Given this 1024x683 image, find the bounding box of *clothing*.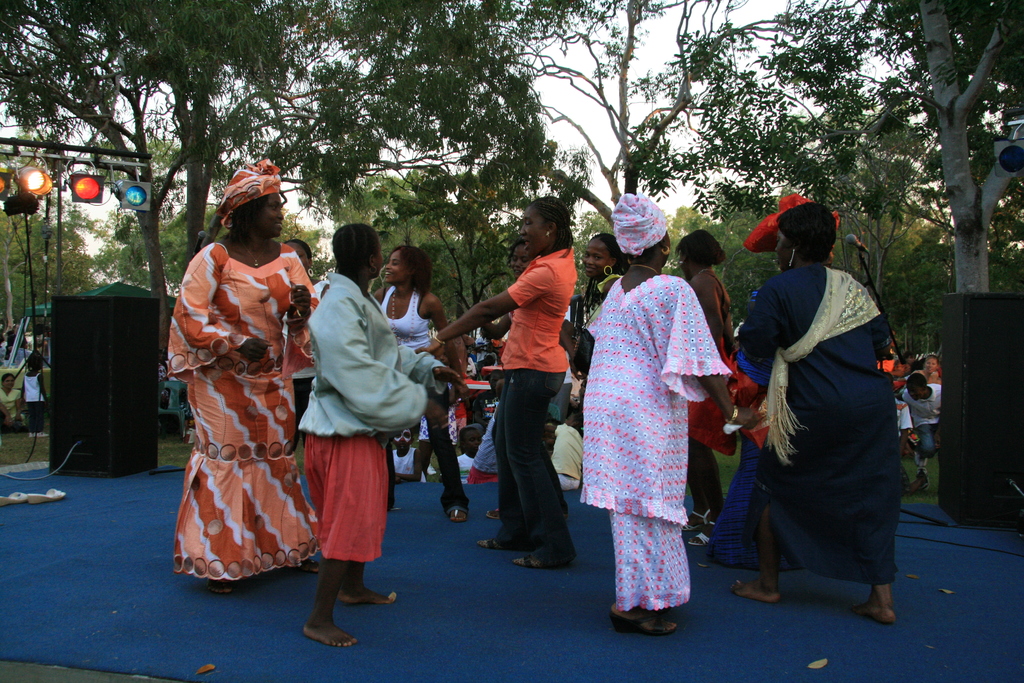
<bbox>170, 242, 325, 586</bbox>.
